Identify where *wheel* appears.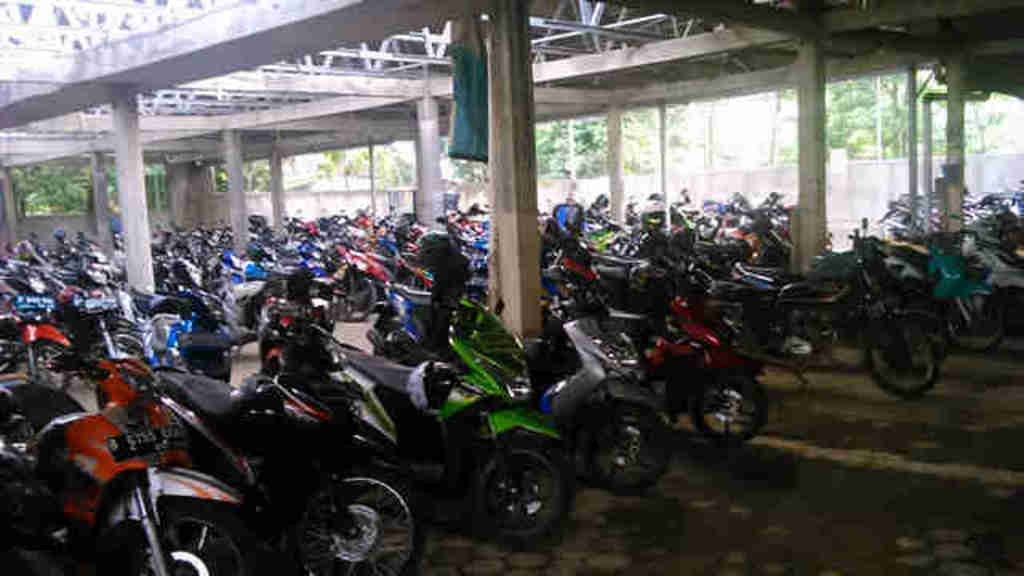
Appears at x1=858, y1=322, x2=944, y2=392.
